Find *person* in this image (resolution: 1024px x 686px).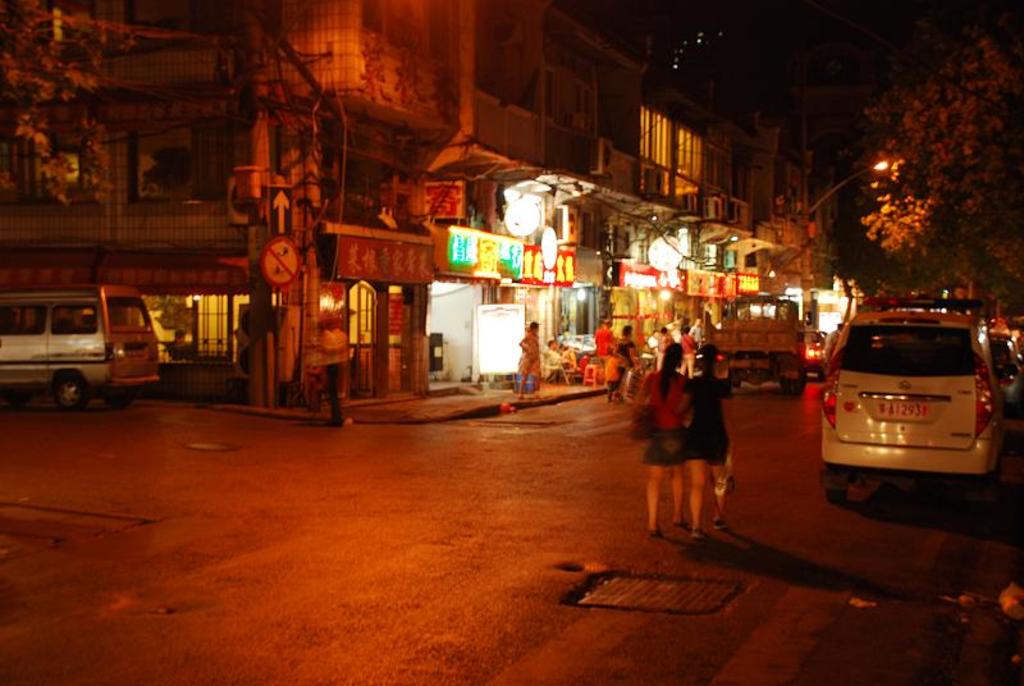
(x1=668, y1=342, x2=737, y2=527).
